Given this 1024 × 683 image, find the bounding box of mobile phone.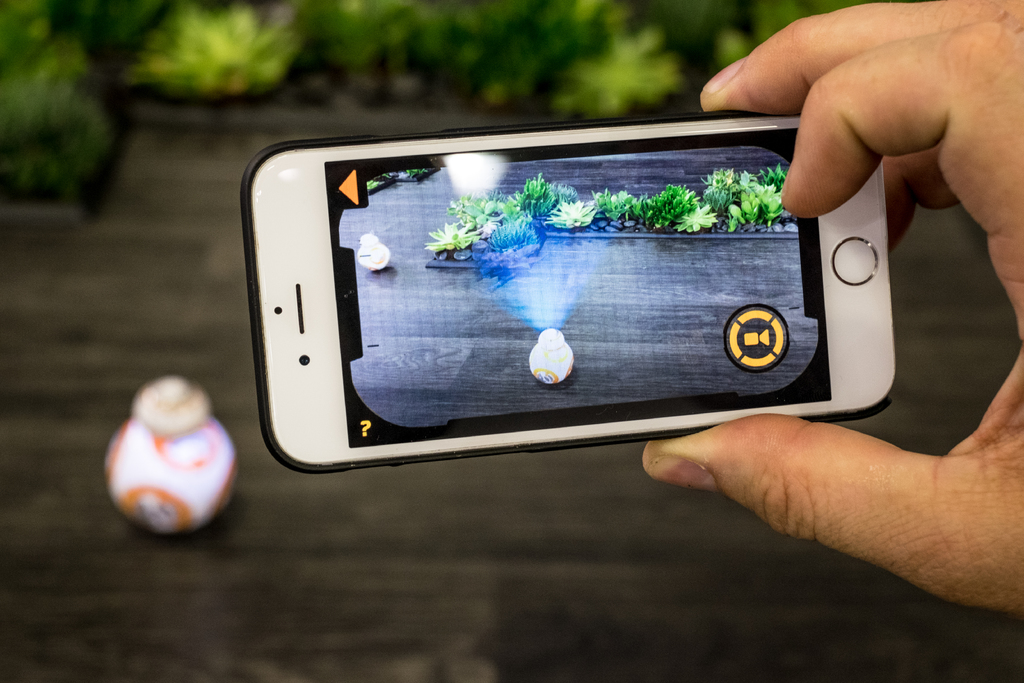
227/116/886/447.
